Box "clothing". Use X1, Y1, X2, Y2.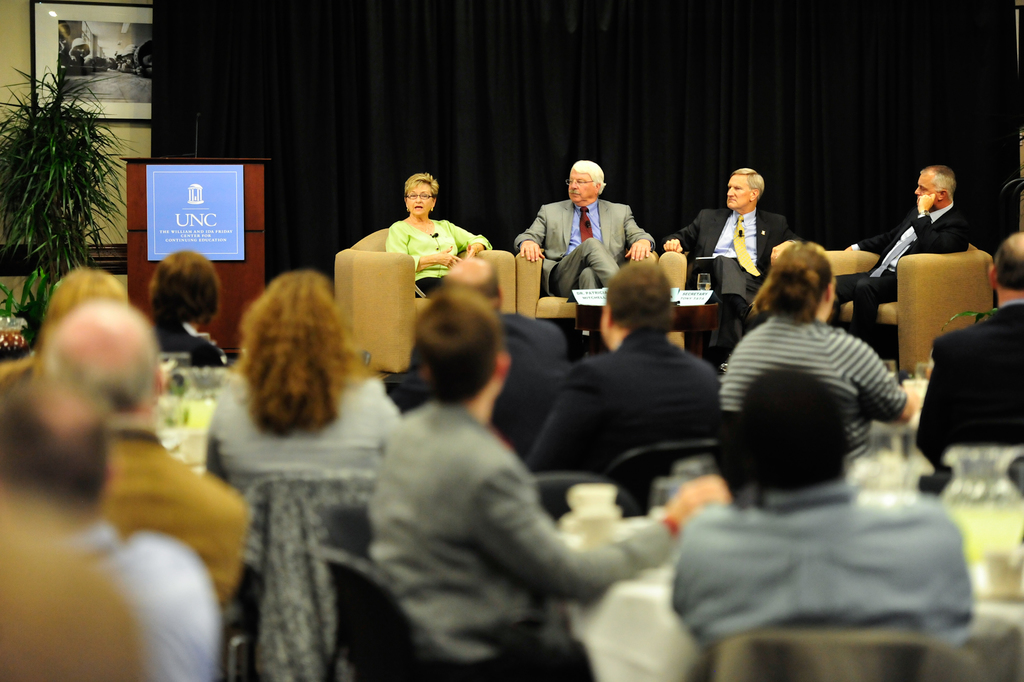
514, 197, 655, 294.
